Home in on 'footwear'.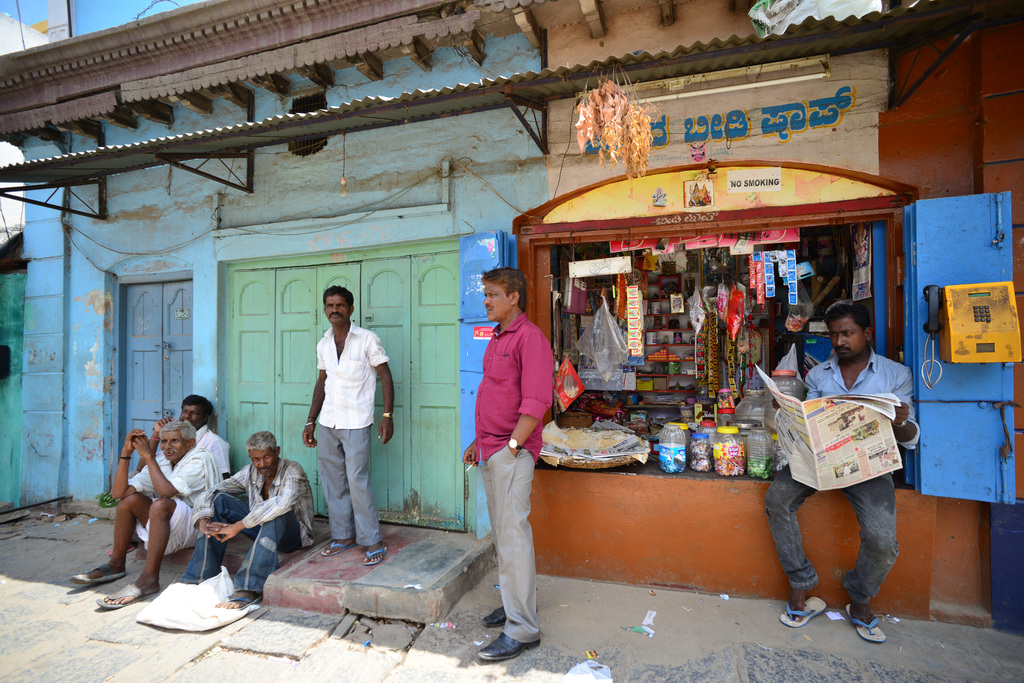
Homed in at locate(72, 566, 125, 588).
